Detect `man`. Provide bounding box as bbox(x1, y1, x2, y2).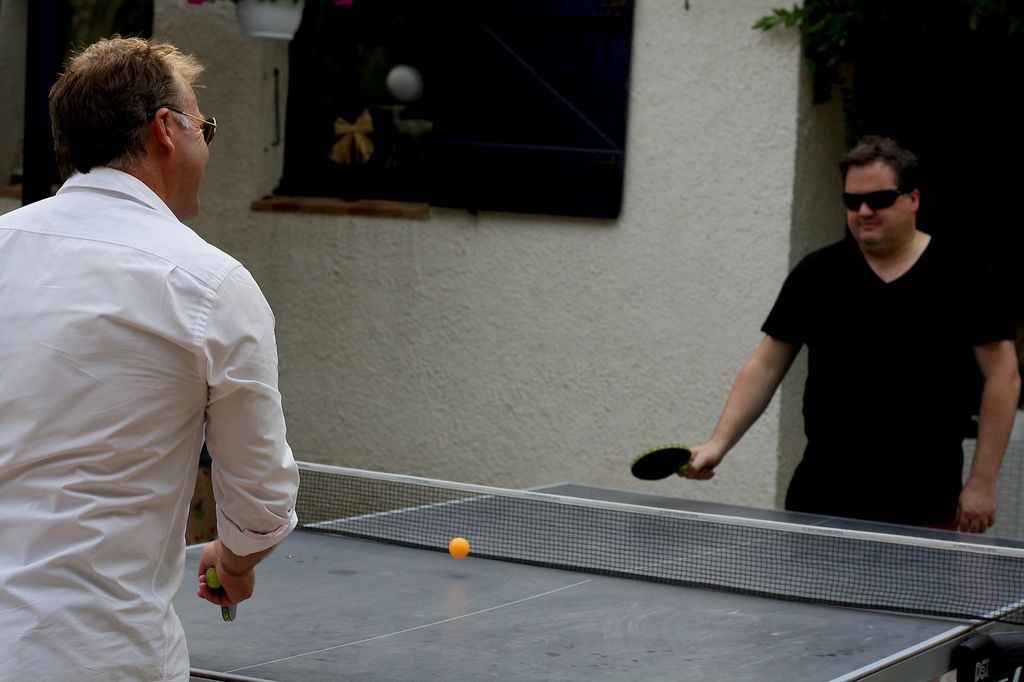
bbox(675, 136, 1023, 535).
